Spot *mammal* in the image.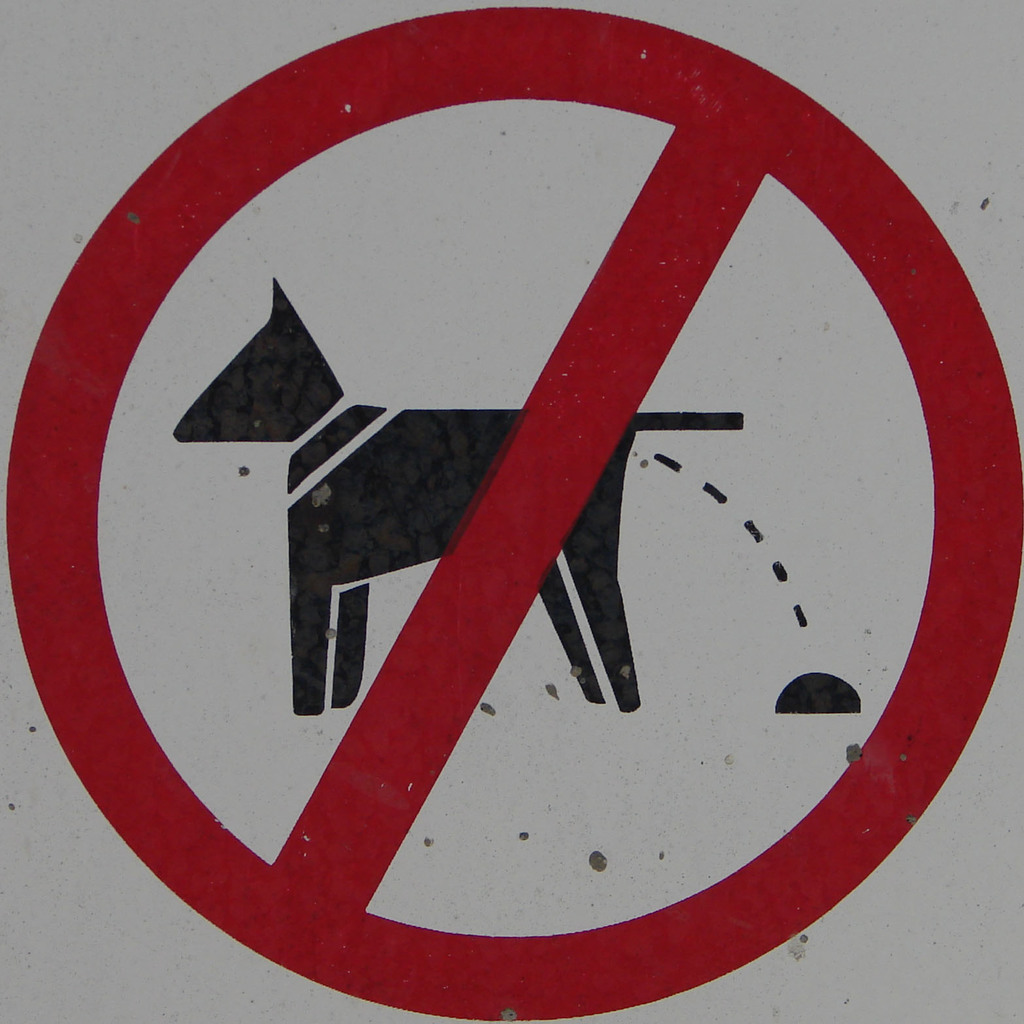
*mammal* found at pyautogui.locateOnScreen(173, 275, 743, 713).
